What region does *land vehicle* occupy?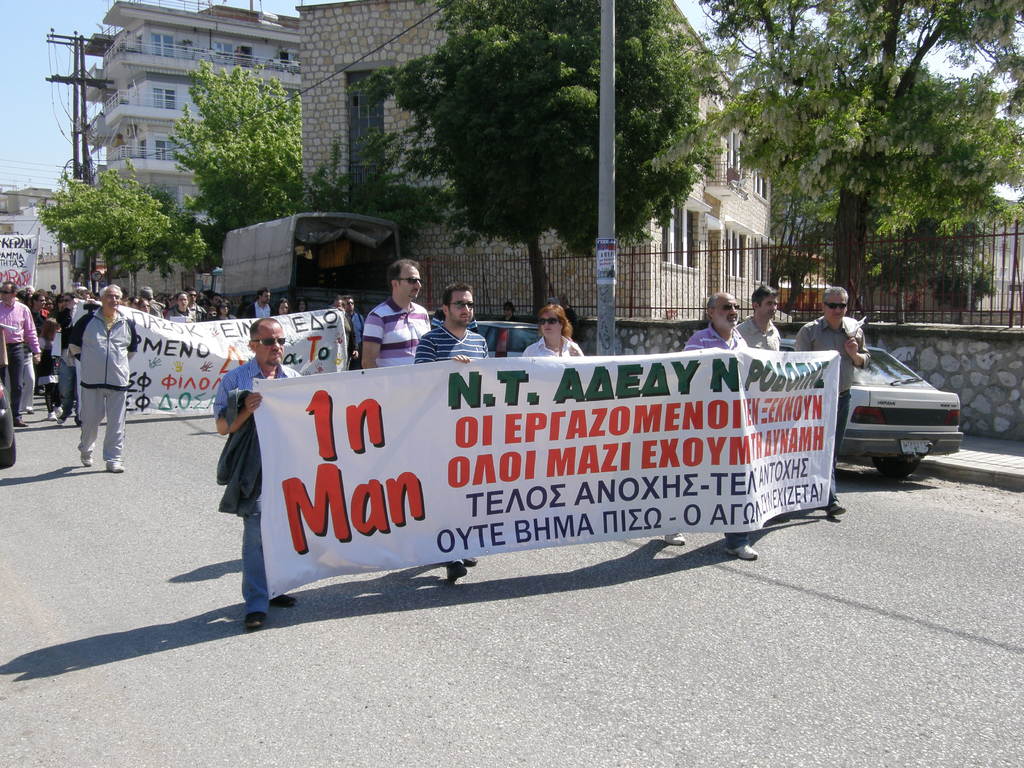
[x1=790, y1=327, x2=958, y2=490].
